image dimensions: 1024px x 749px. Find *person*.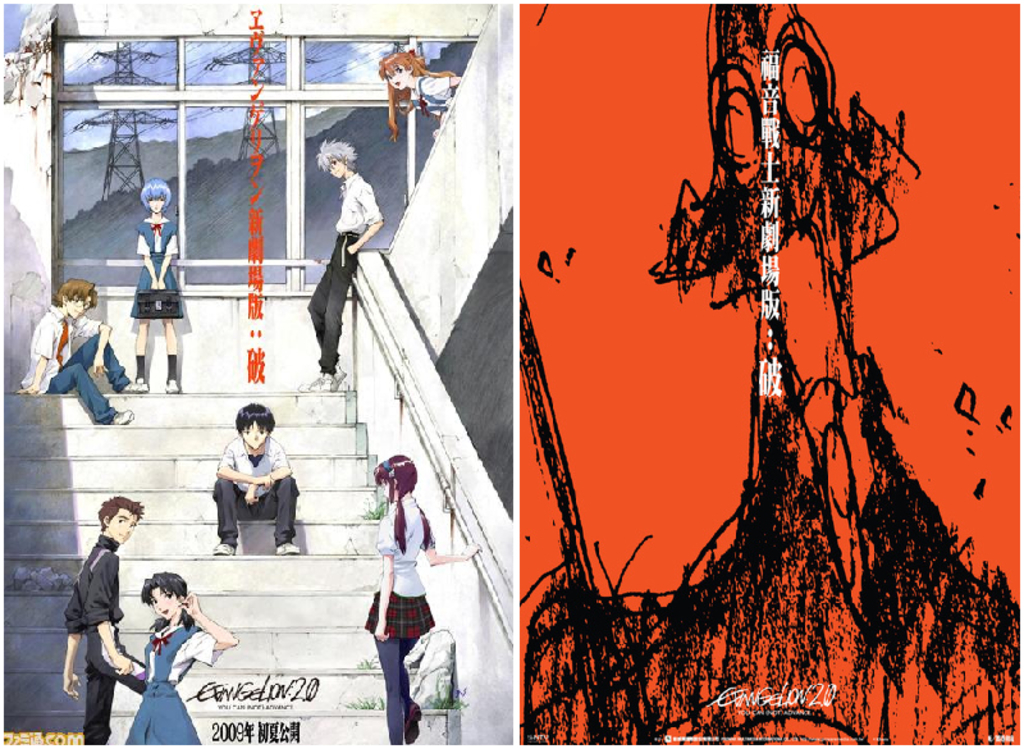
BBox(365, 451, 483, 744).
